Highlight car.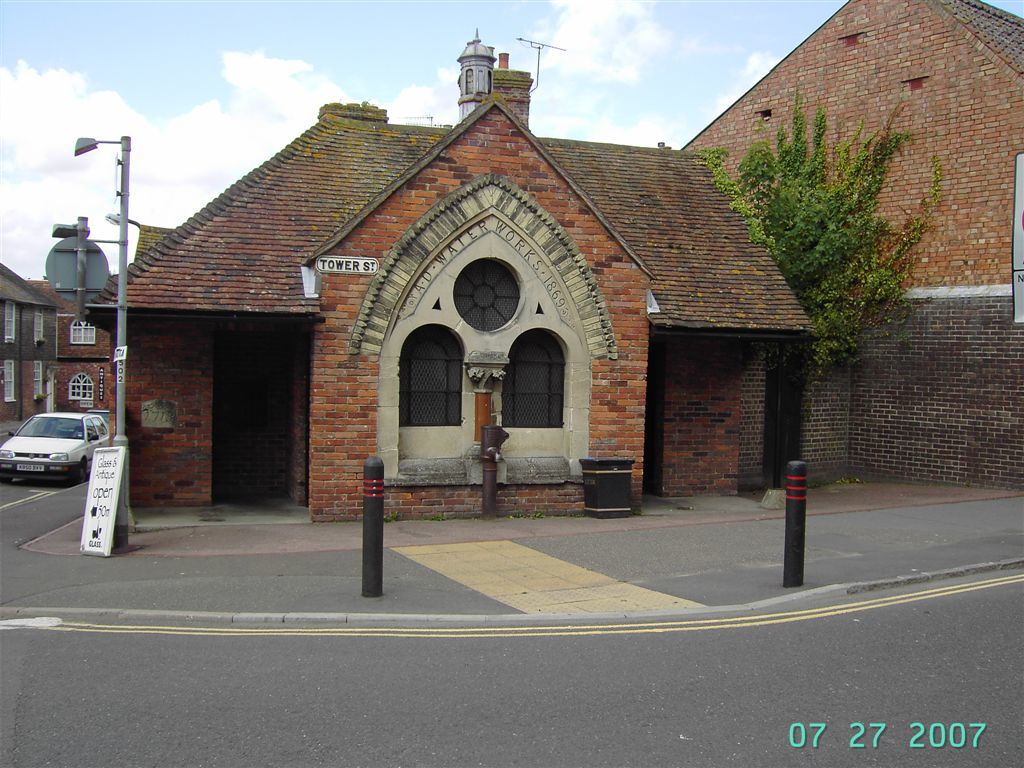
Highlighted region: pyautogui.locateOnScreen(0, 407, 114, 490).
